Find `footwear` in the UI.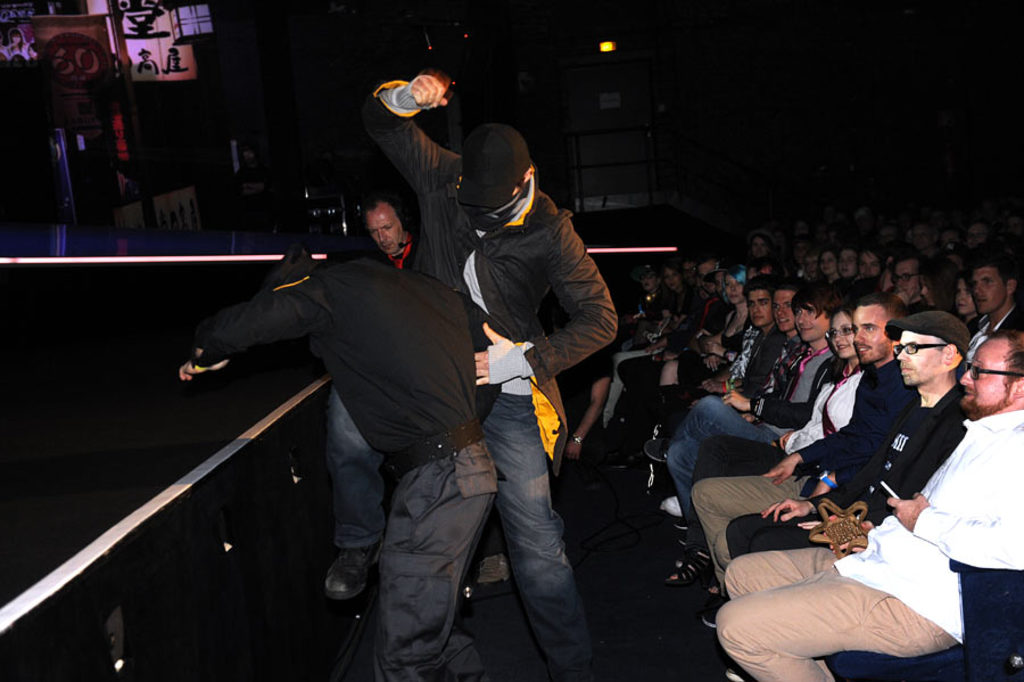
UI element at [x1=644, y1=436, x2=677, y2=462].
